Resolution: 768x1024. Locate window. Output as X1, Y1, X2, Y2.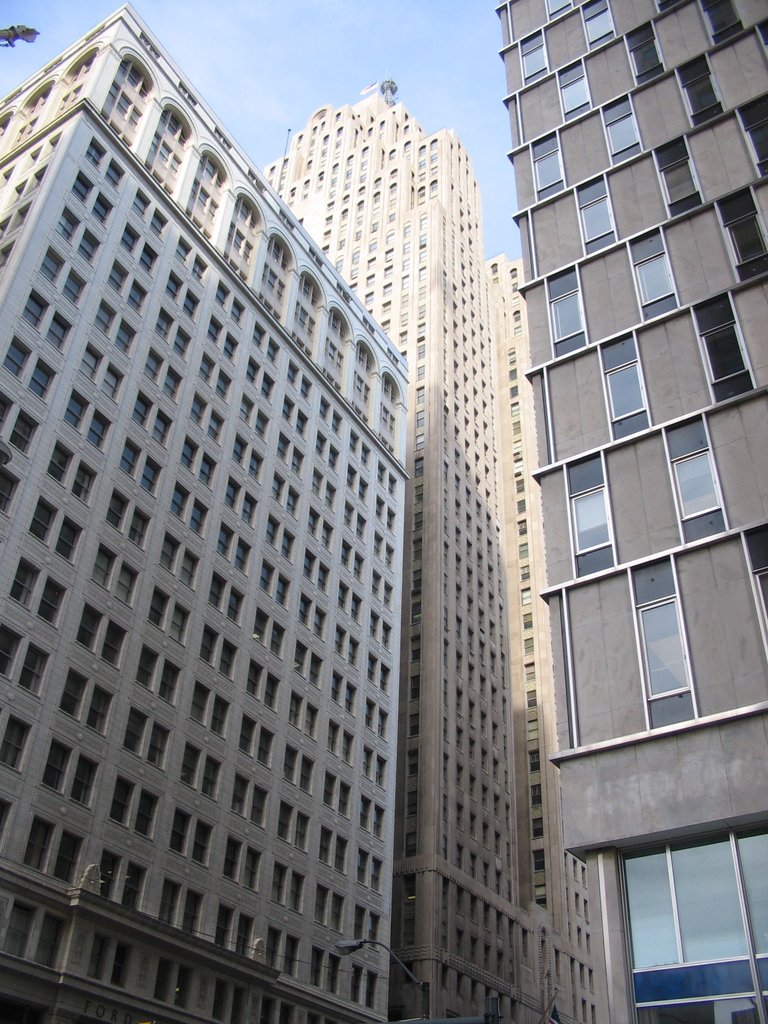
195, 350, 218, 390.
